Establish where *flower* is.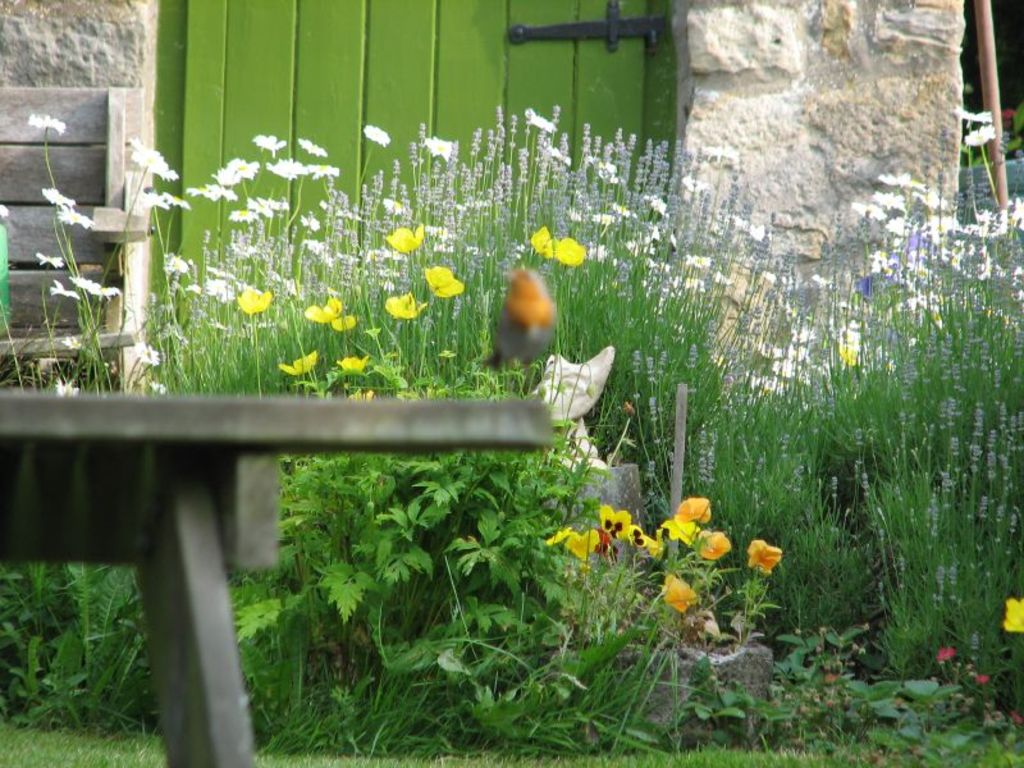
Established at bbox(244, 288, 271, 319).
